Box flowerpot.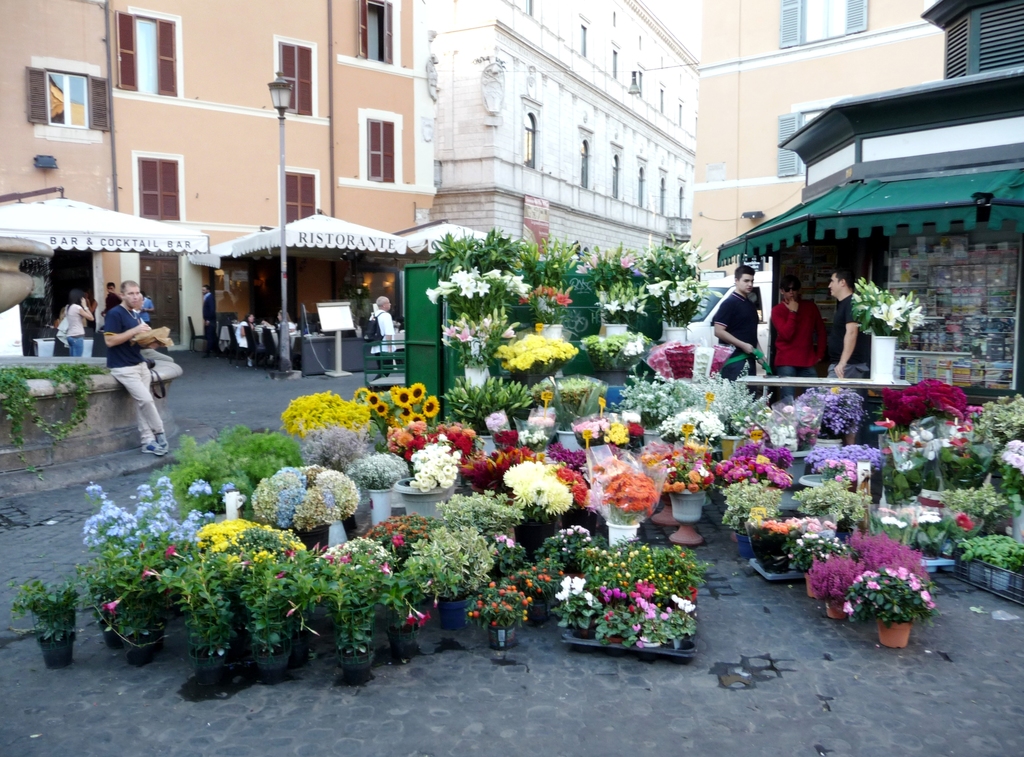
bbox=(666, 487, 704, 524).
